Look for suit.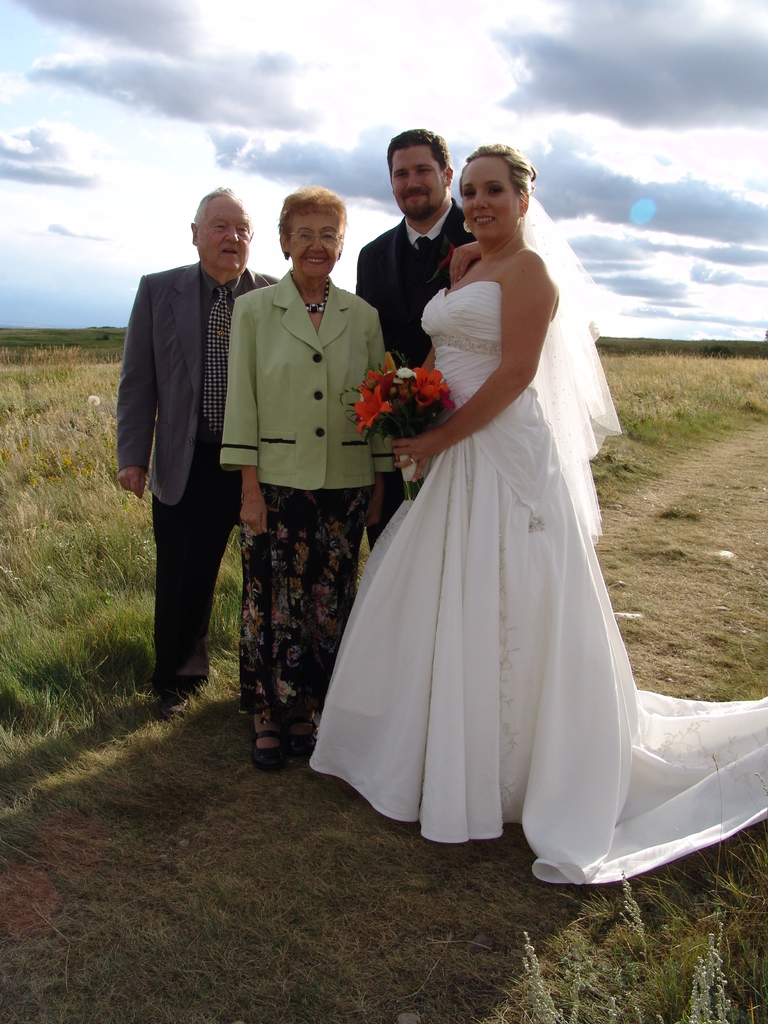
Found: [220, 271, 396, 491].
